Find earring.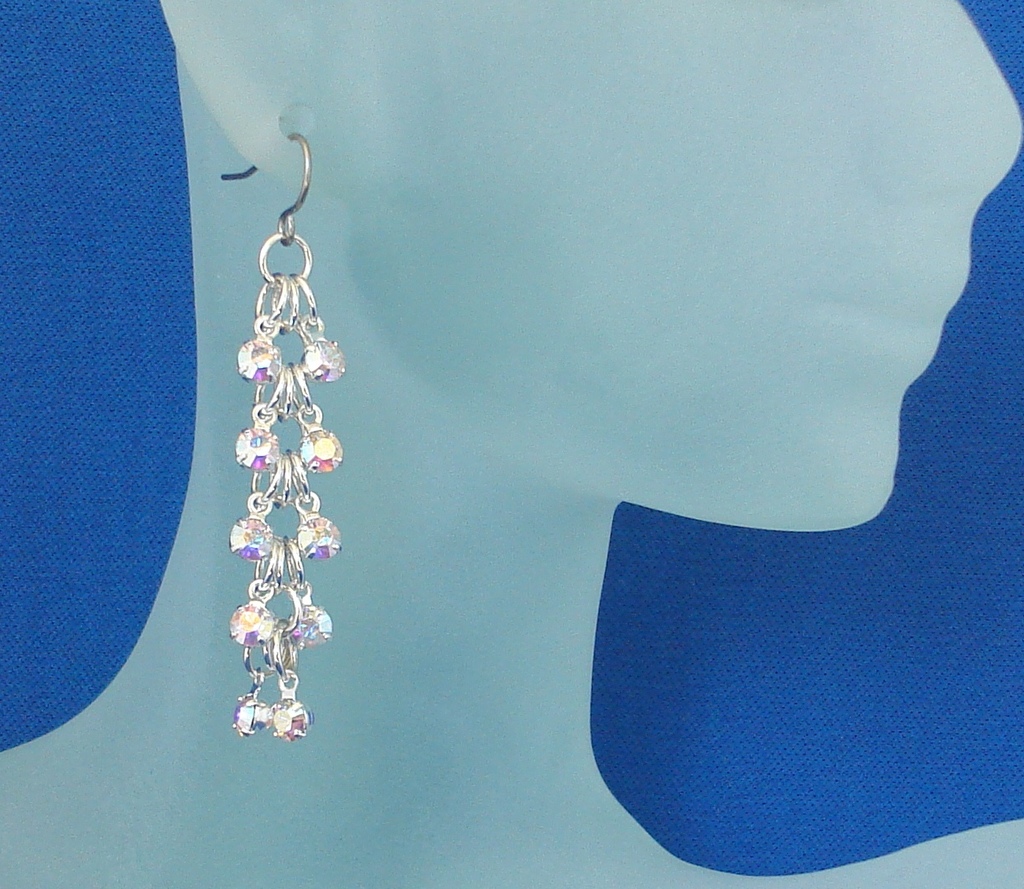
detection(219, 127, 350, 745).
